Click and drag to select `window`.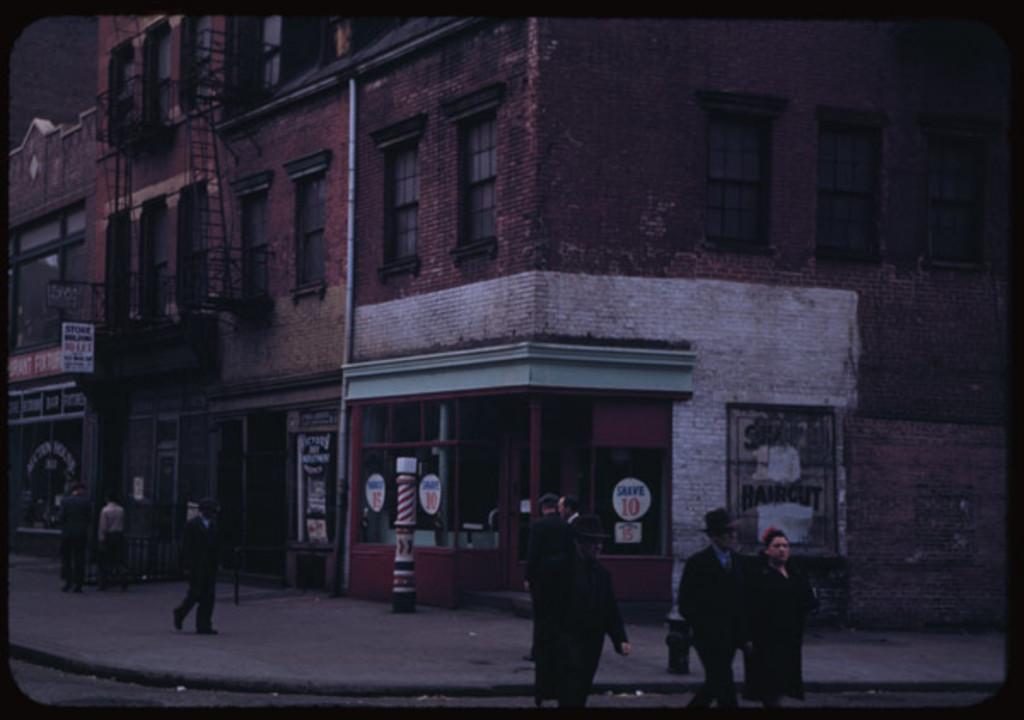
Selection: (369, 118, 422, 278).
